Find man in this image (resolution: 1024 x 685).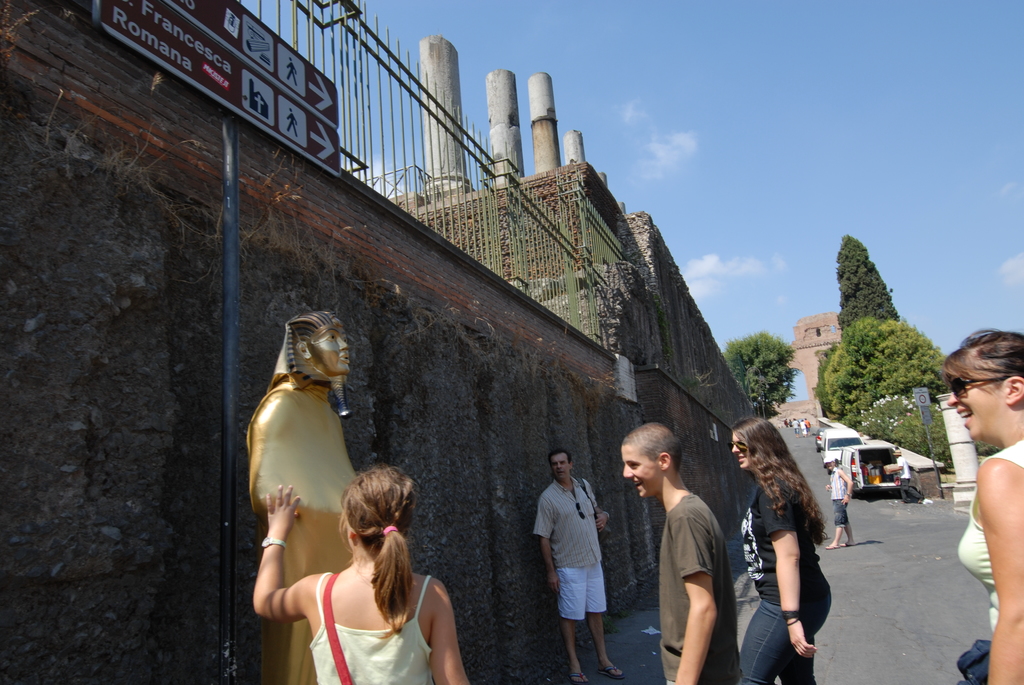
Rect(623, 420, 749, 684).
